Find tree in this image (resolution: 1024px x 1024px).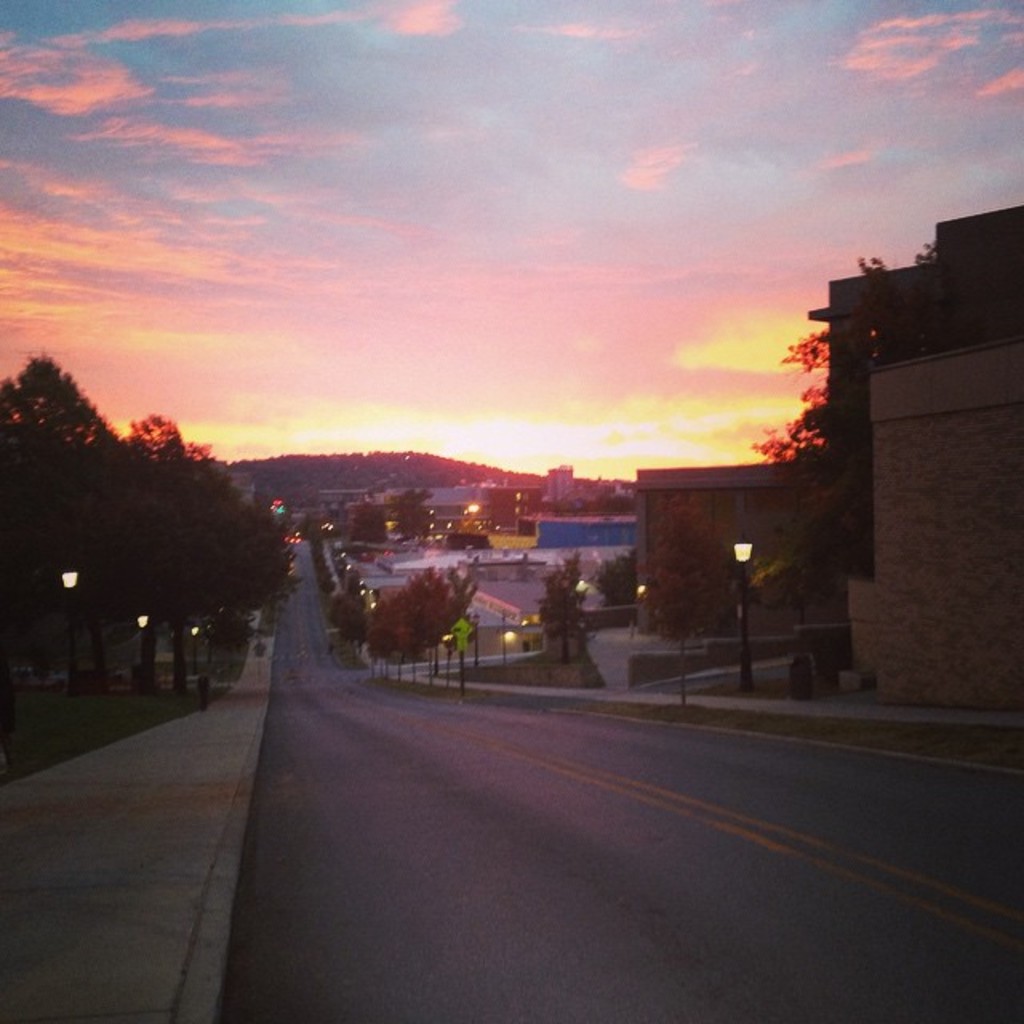
387/488/443/539.
